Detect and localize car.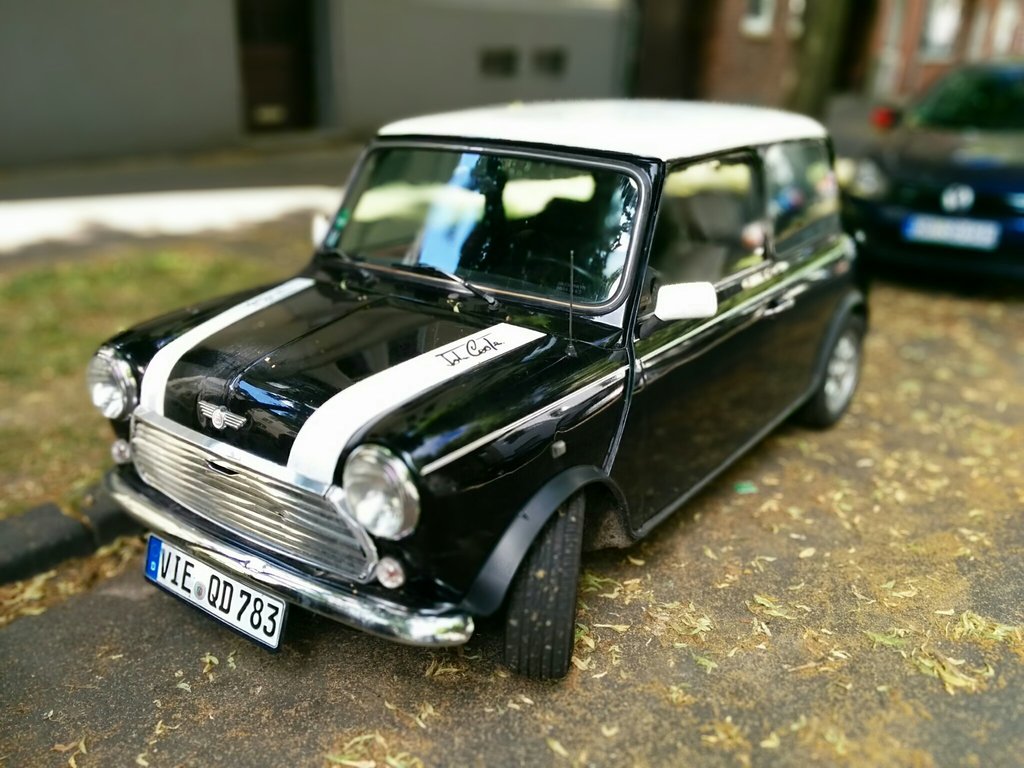
Localized at [842, 56, 1023, 298].
